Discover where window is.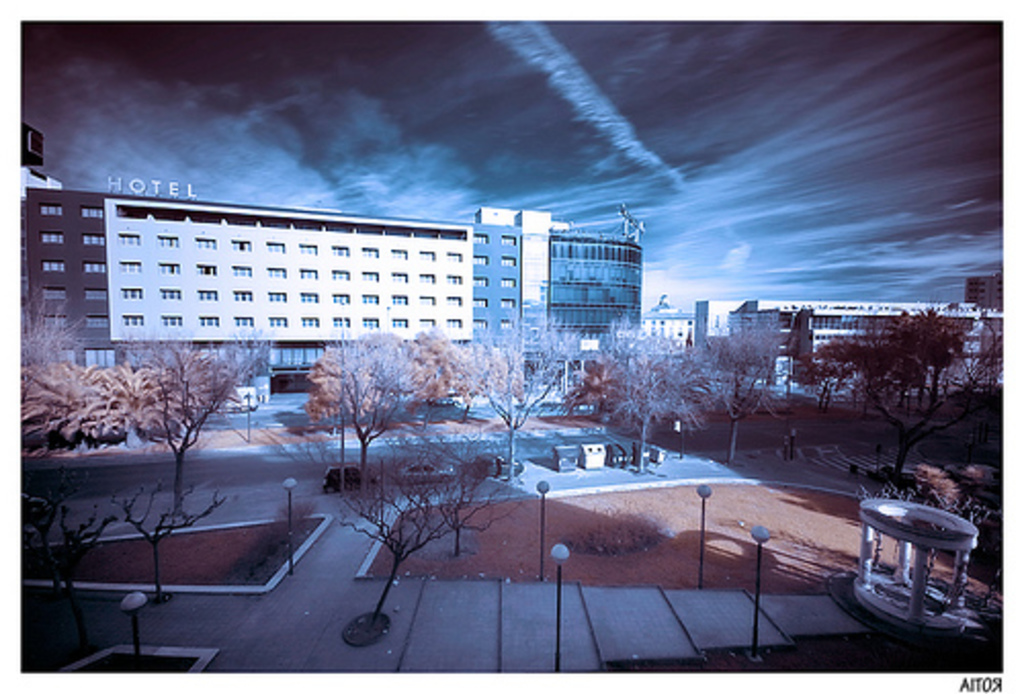
Discovered at x1=225 y1=262 x2=254 y2=280.
